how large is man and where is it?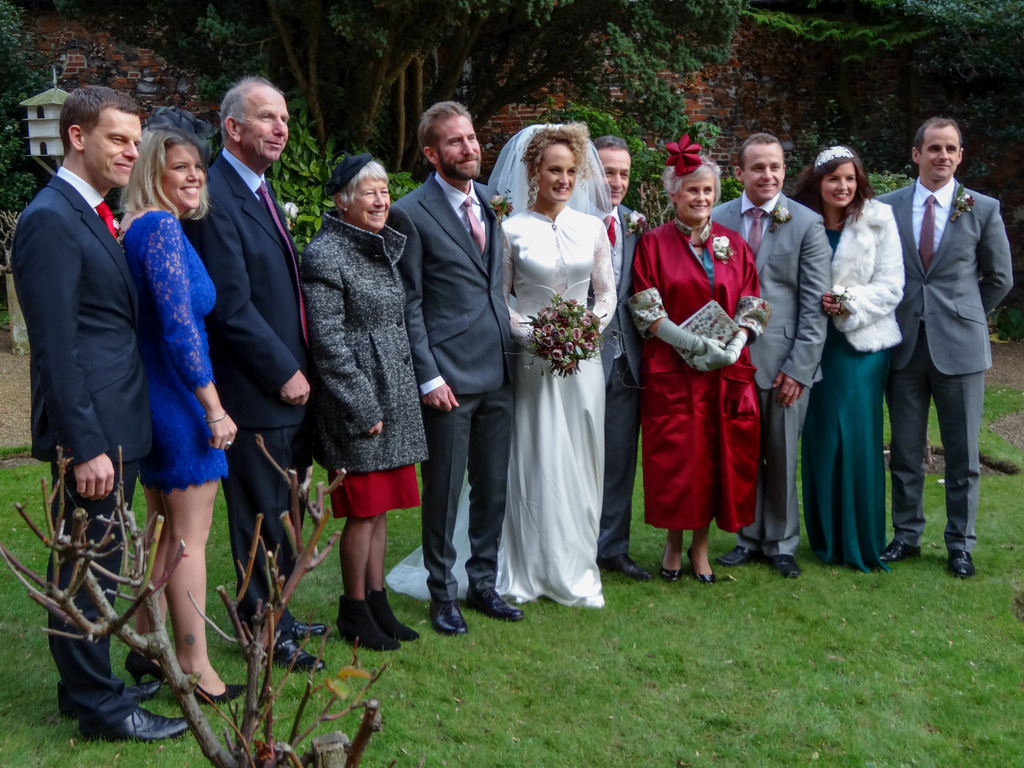
Bounding box: select_region(890, 104, 1007, 580).
